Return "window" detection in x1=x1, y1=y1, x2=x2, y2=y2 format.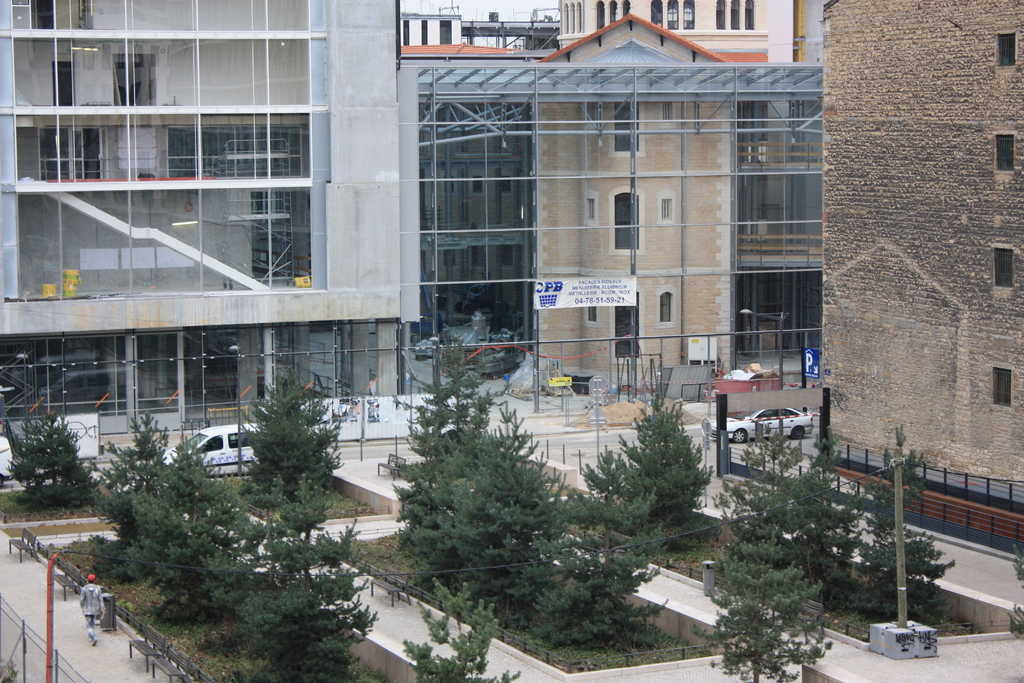
x1=730, y1=0, x2=739, y2=31.
